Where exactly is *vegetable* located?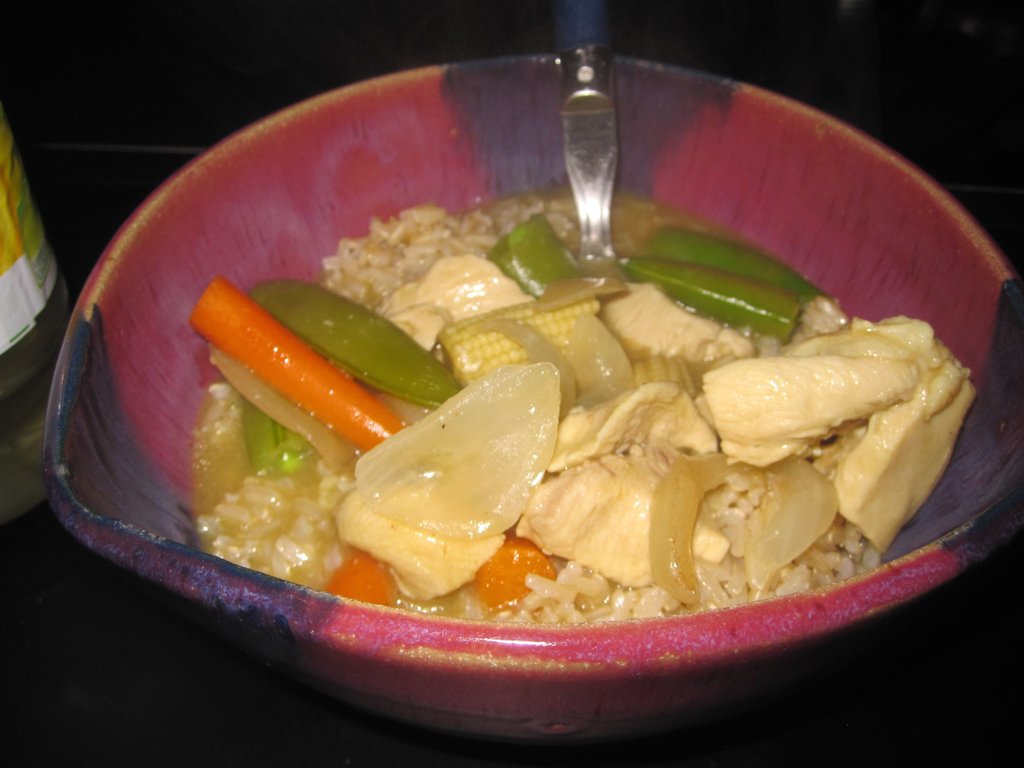
Its bounding box is select_region(472, 537, 555, 621).
